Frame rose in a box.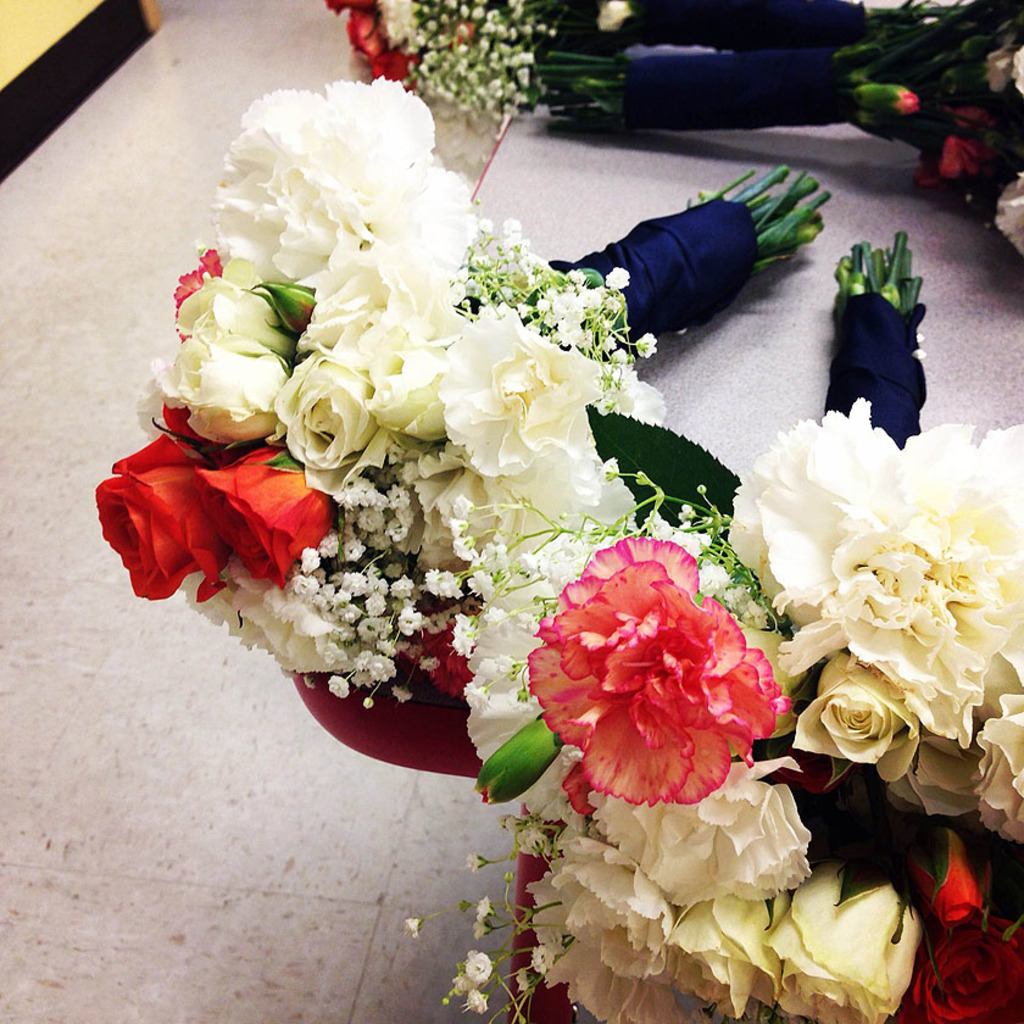
bbox=[978, 695, 1023, 842].
